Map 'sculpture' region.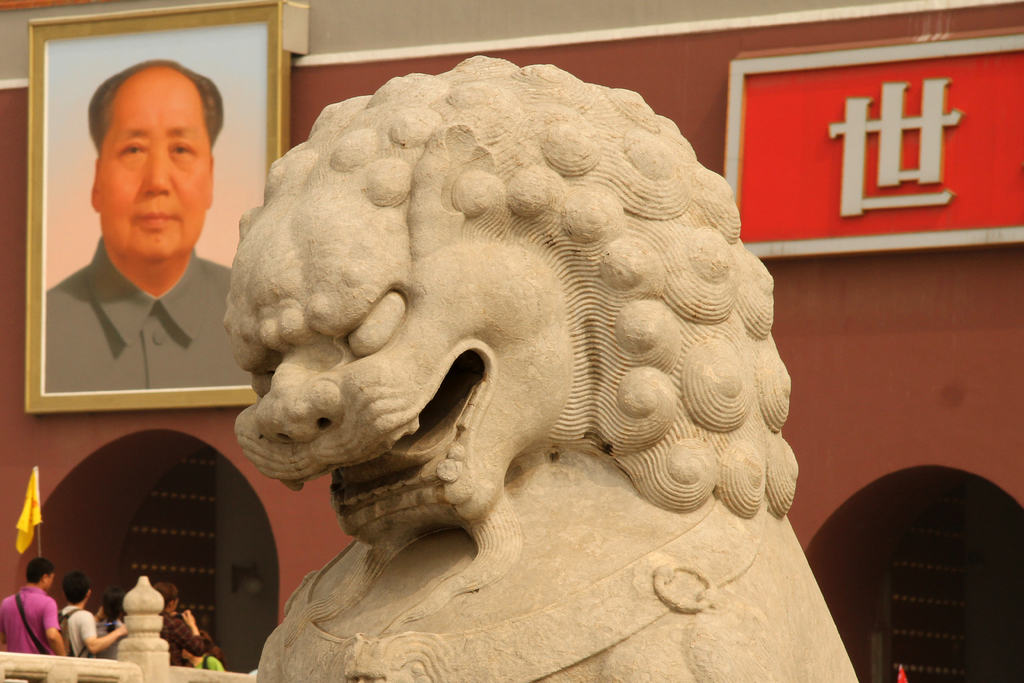
Mapped to <region>188, 59, 857, 682</region>.
